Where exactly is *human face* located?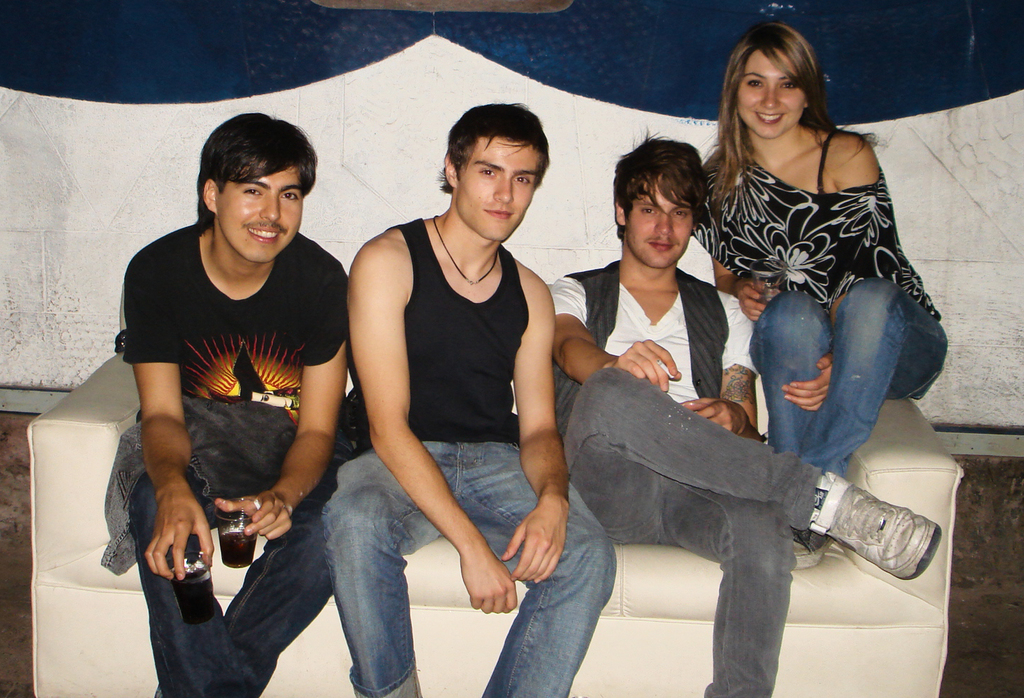
Its bounding box is (x1=219, y1=170, x2=305, y2=265).
